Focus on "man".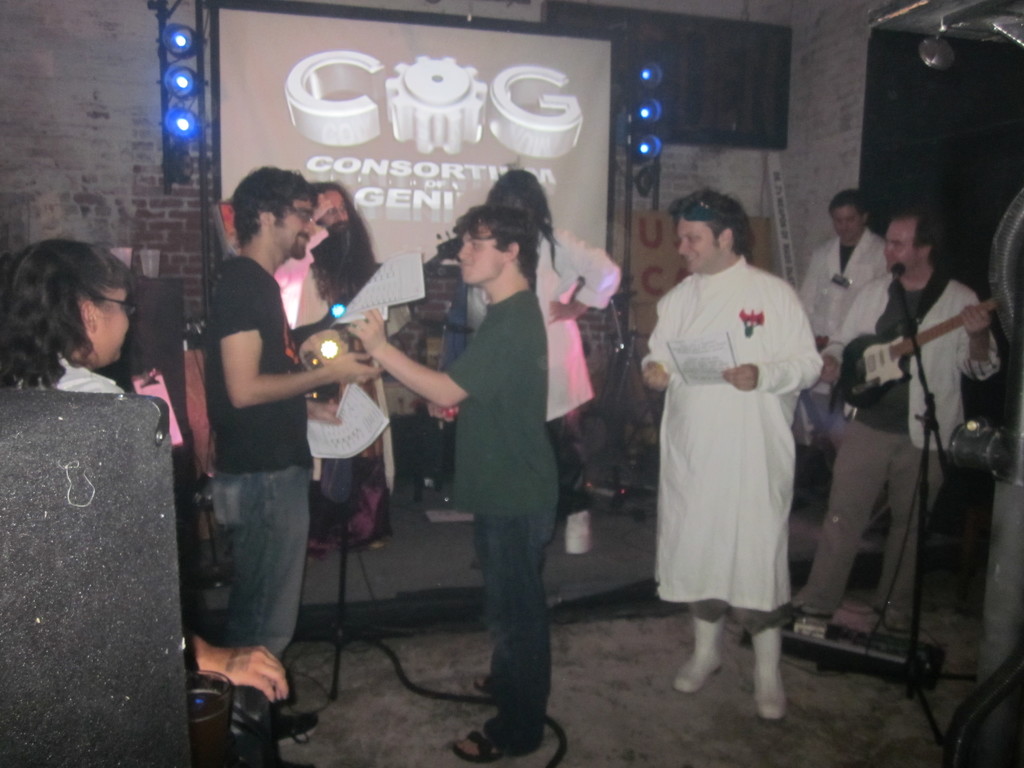
Focused at pyautogui.locateOnScreen(271, 181, 380, 553).
